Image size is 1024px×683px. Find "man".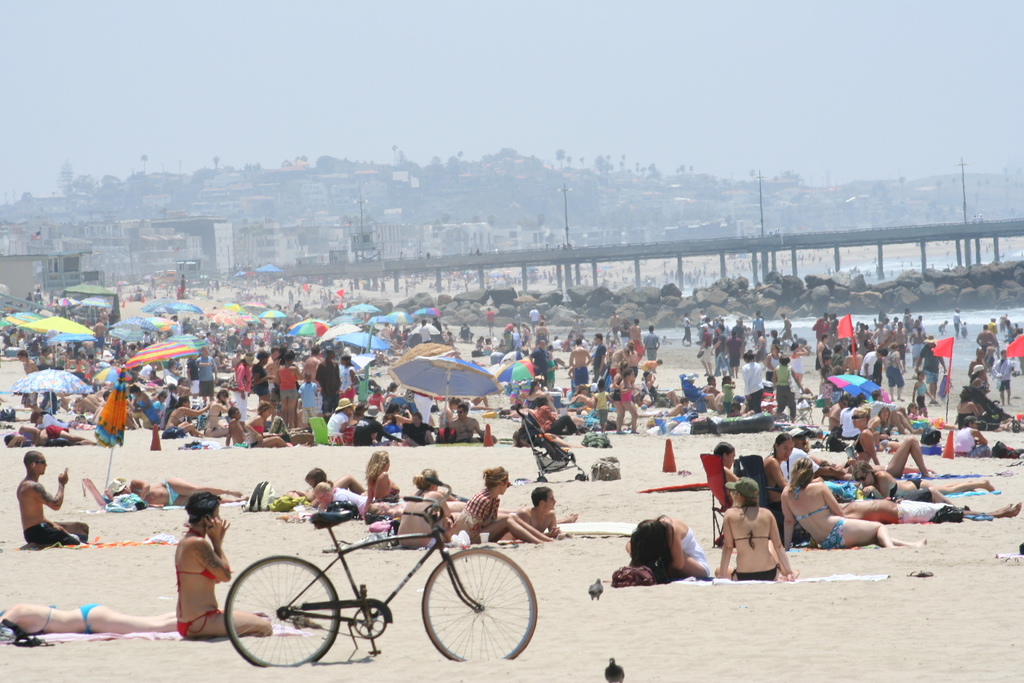
box=[316, 347, 346, 415].
